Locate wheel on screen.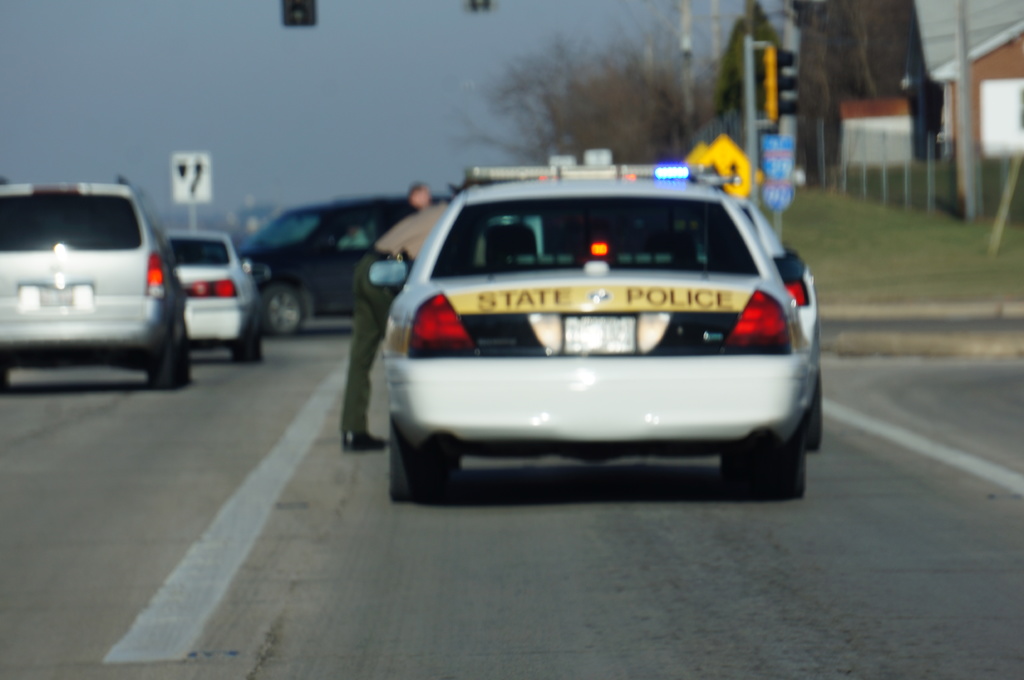
On screen at left=753, top=429, right=805, bottom=499.
